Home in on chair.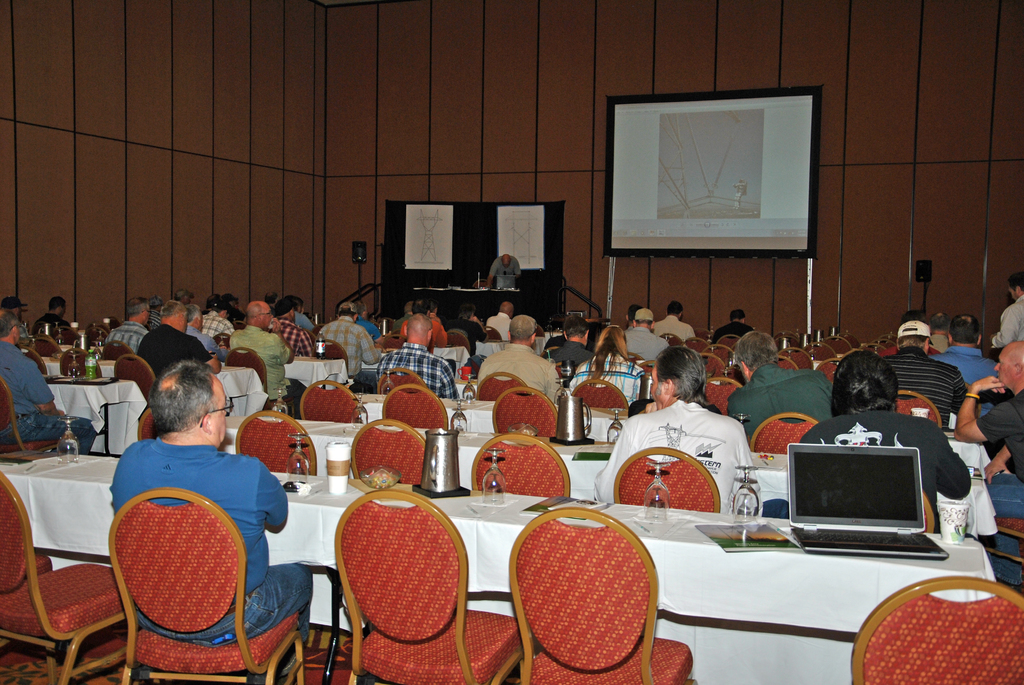
Homed in at [554, 365, 575, 378].
